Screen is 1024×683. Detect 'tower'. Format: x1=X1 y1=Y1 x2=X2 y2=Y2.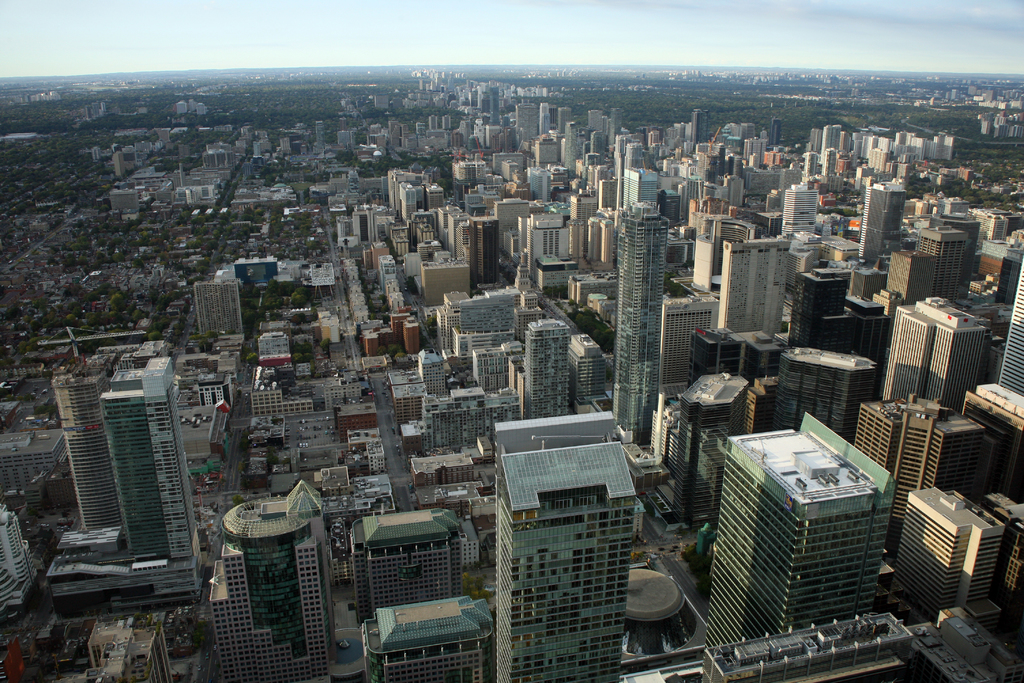
x1=197 y1=279 x2=242 y2=334.
